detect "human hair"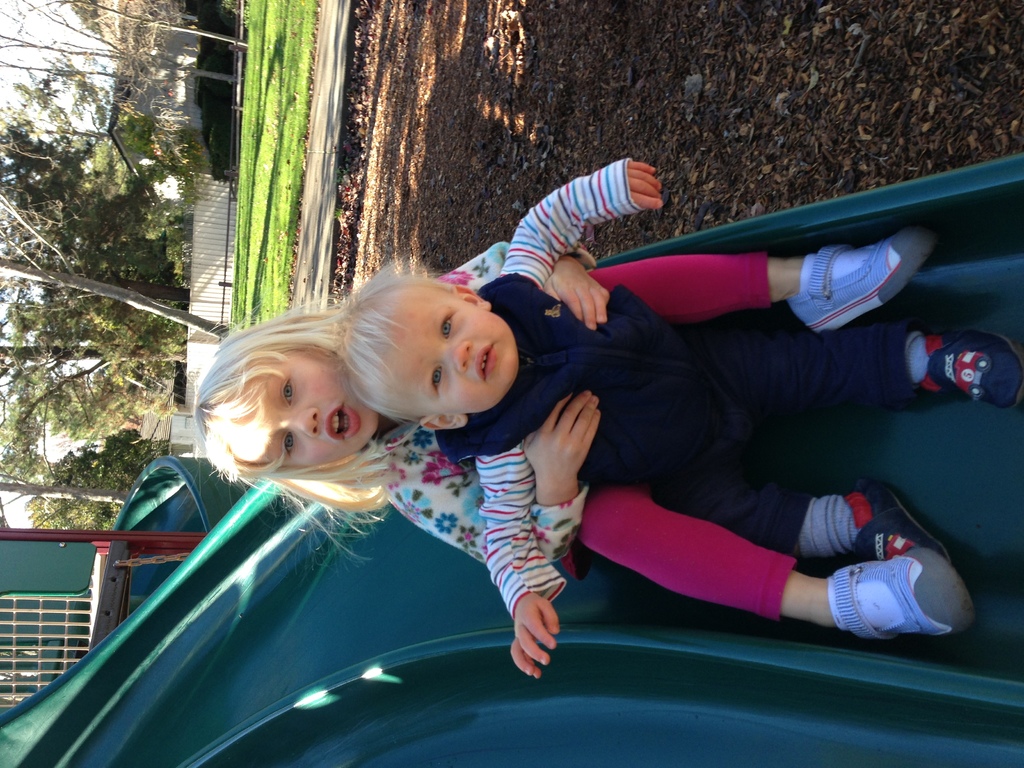
BBox(344, 264, 451, 420)
